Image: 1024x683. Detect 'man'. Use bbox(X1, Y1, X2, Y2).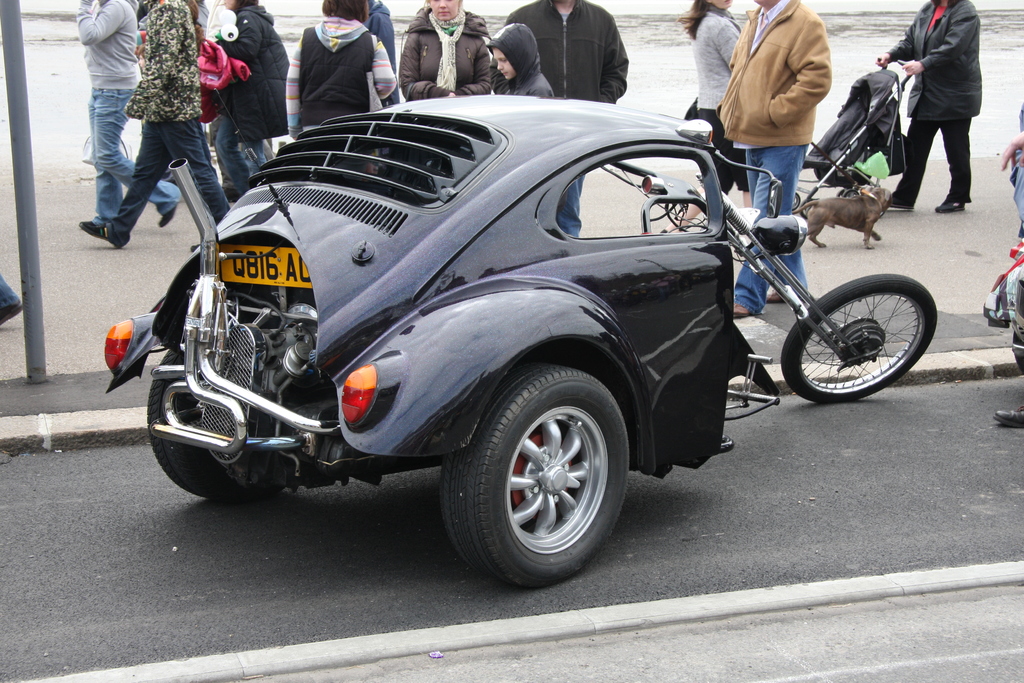
bbox(724, 0, 833, 322).
